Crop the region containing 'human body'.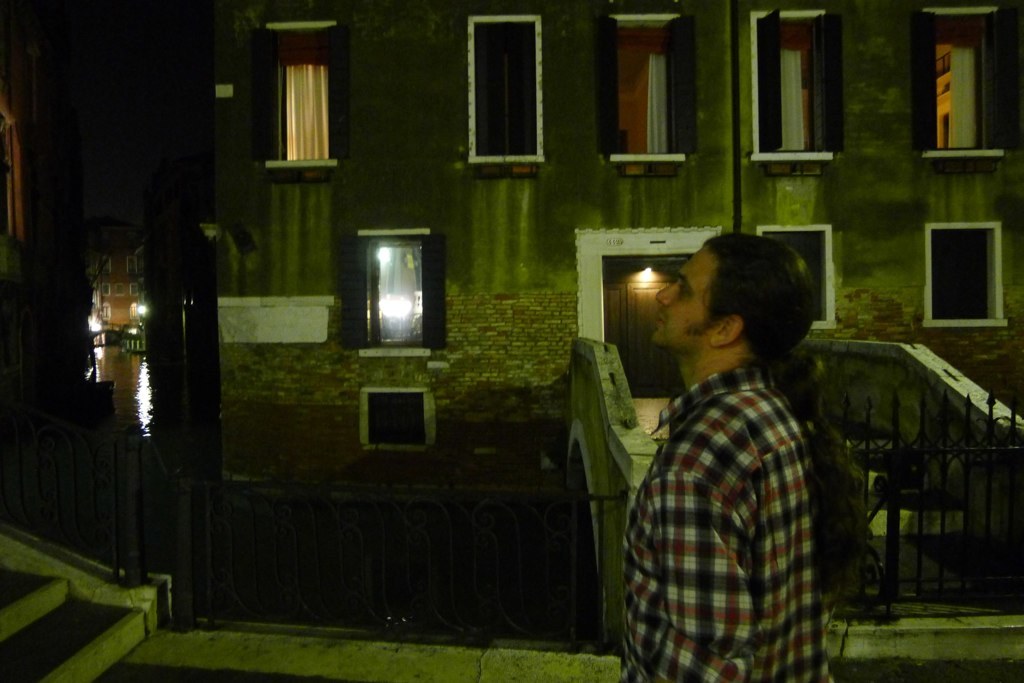
Crop region: box=[616, 234, 850, 682].
